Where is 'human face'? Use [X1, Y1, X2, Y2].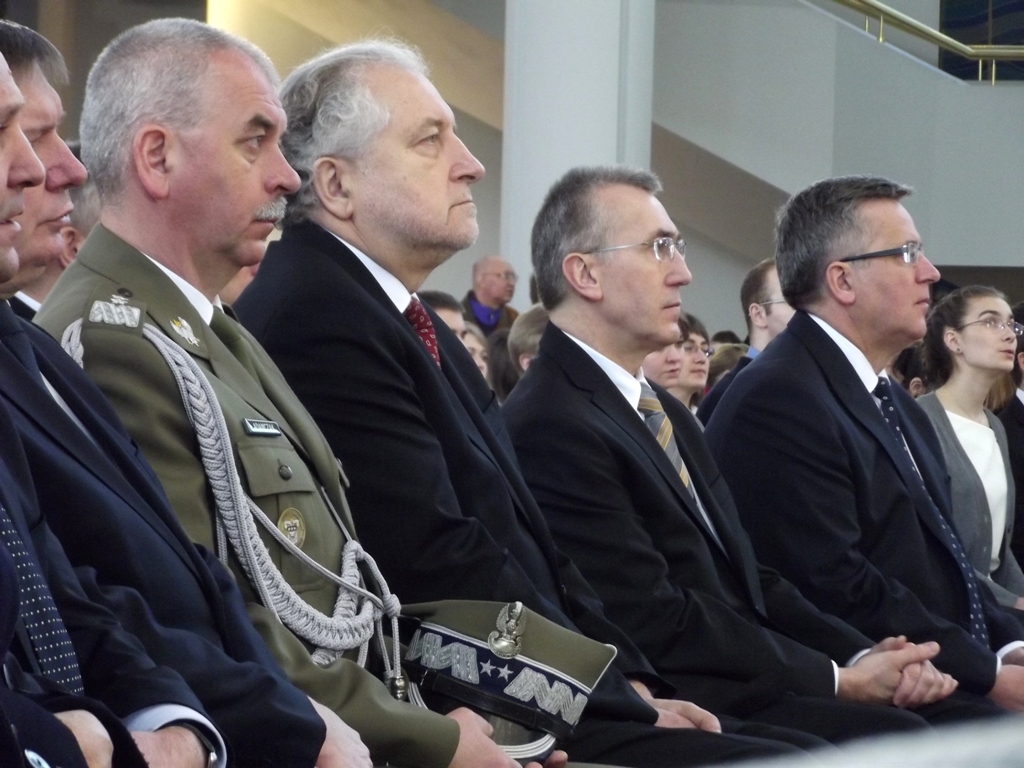
[433, 311, 465, 353].
